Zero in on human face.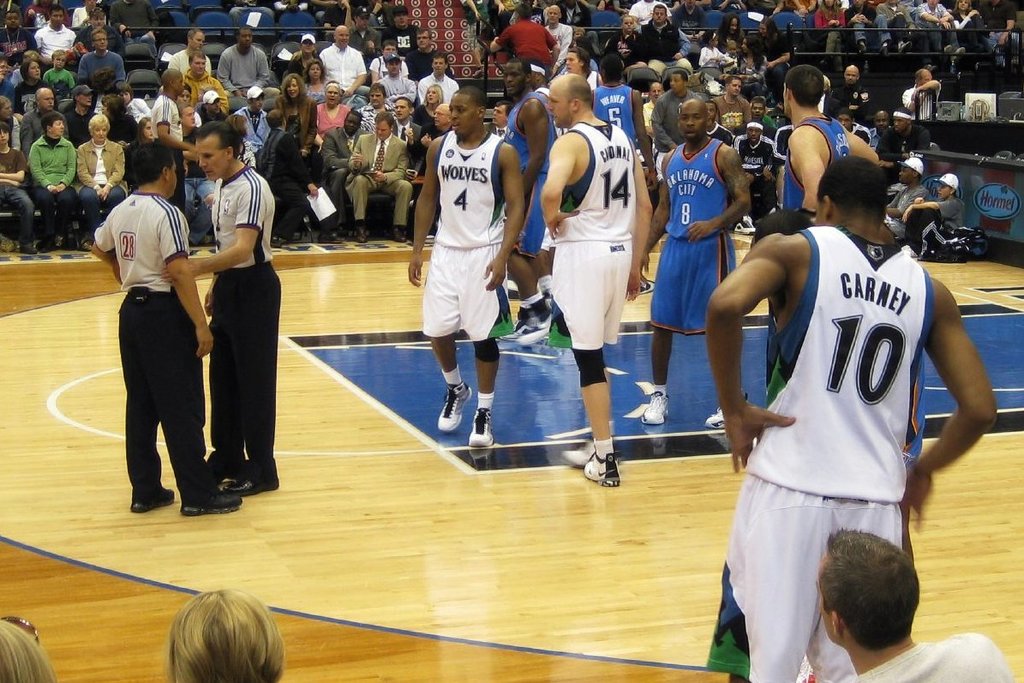
Zeroed in: bbox(433, 105, 446, 129).
